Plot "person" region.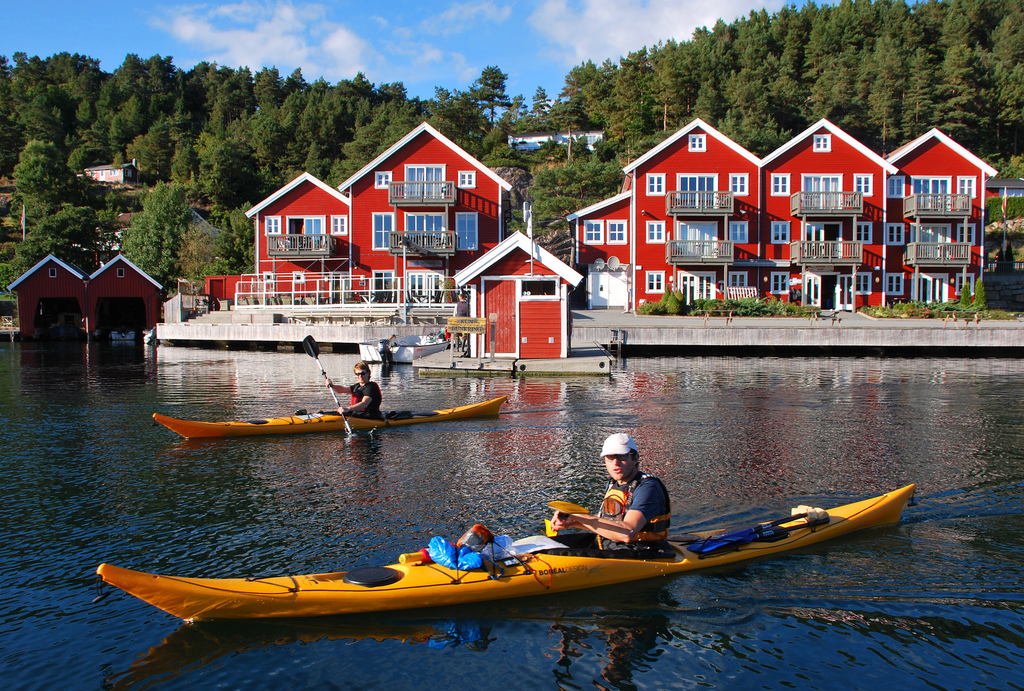
Plotted at detection(595, 438, 668, 550).
